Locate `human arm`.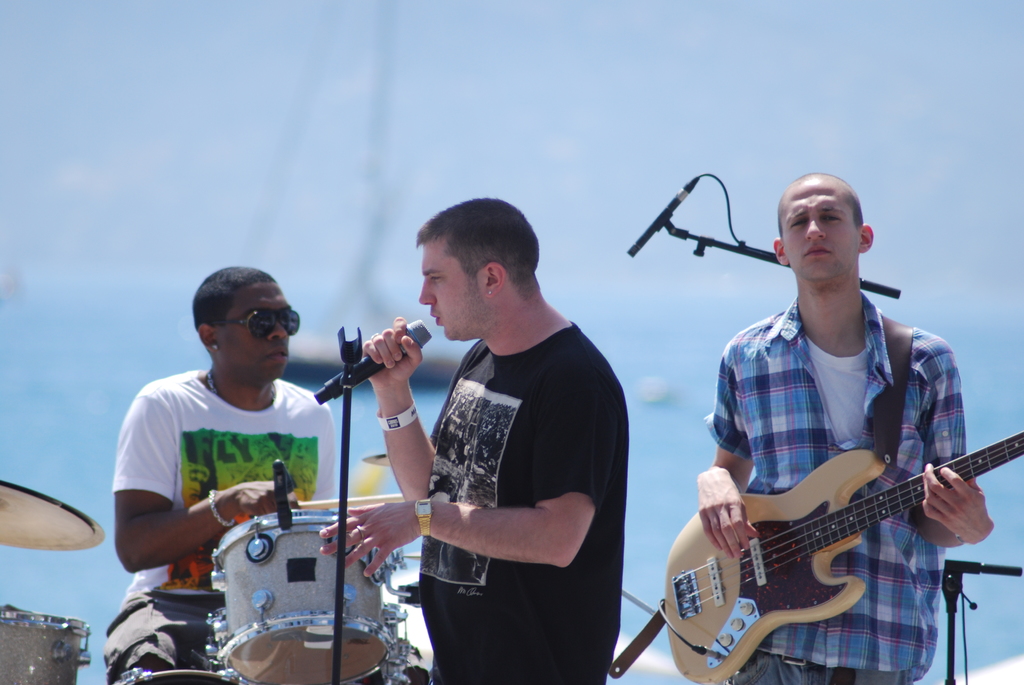
Bounding box: locate(320, 374, 611, 579).
